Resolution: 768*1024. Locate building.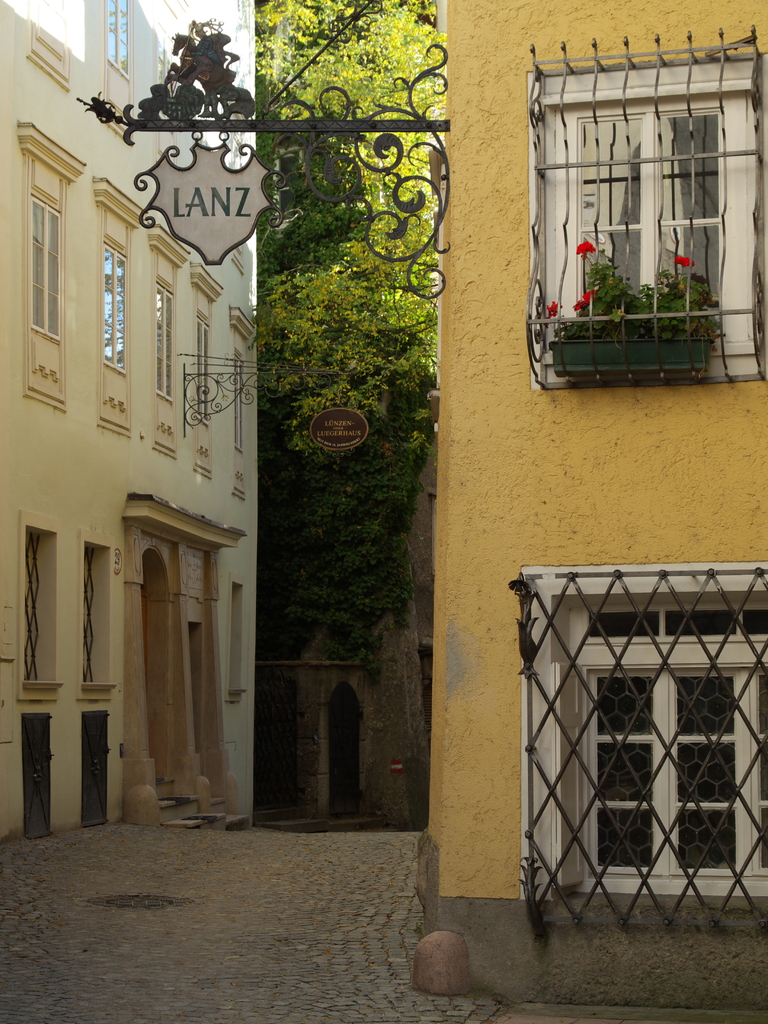
[left=418, top=0, right=767, bottom=1011].
